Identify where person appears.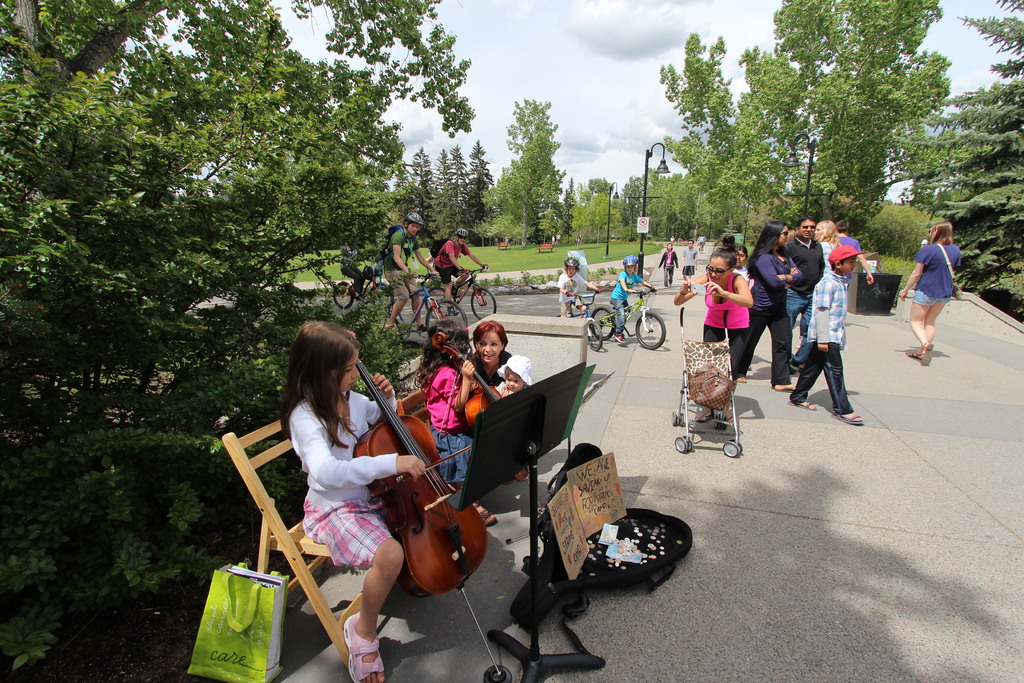
Appears at rect(372, 211, 442, 333).
